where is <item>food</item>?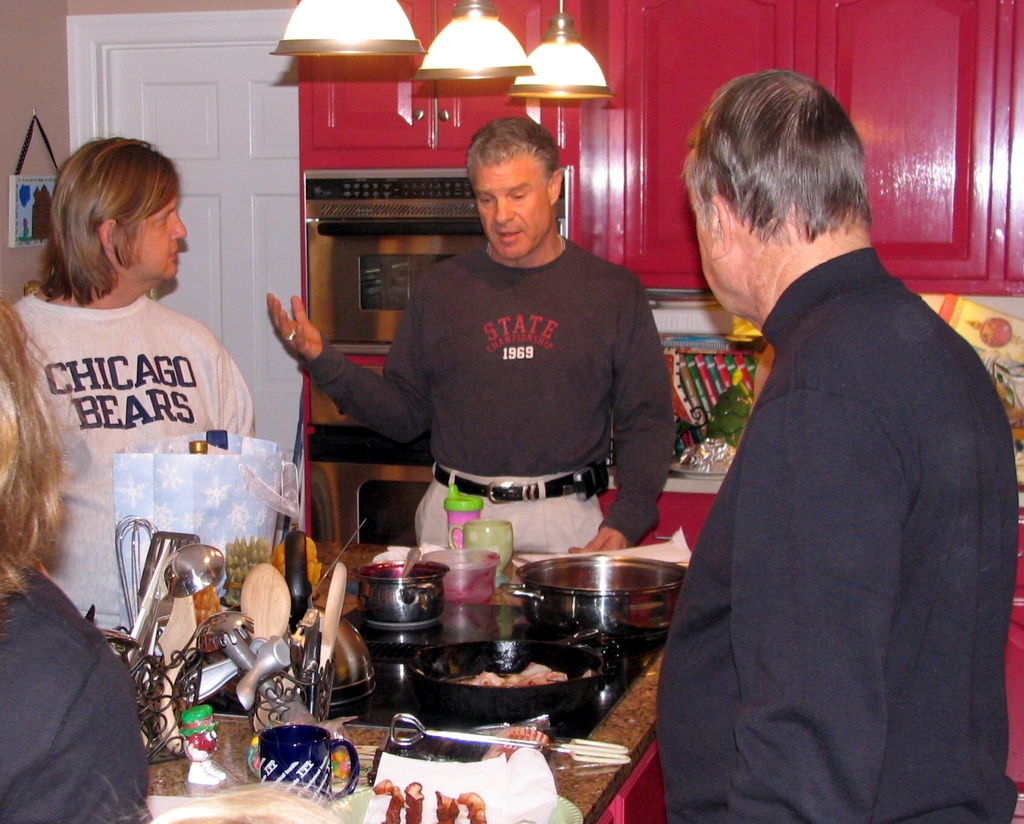
bbox(220, 536, 273, 603).
